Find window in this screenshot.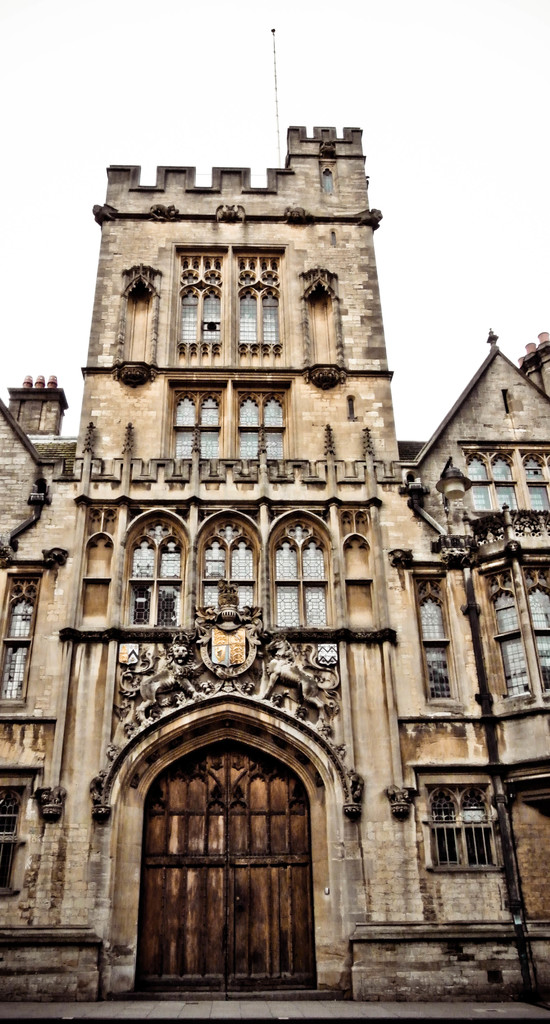
The bounding box for window is bbox=(236, 239, 278, 344).
